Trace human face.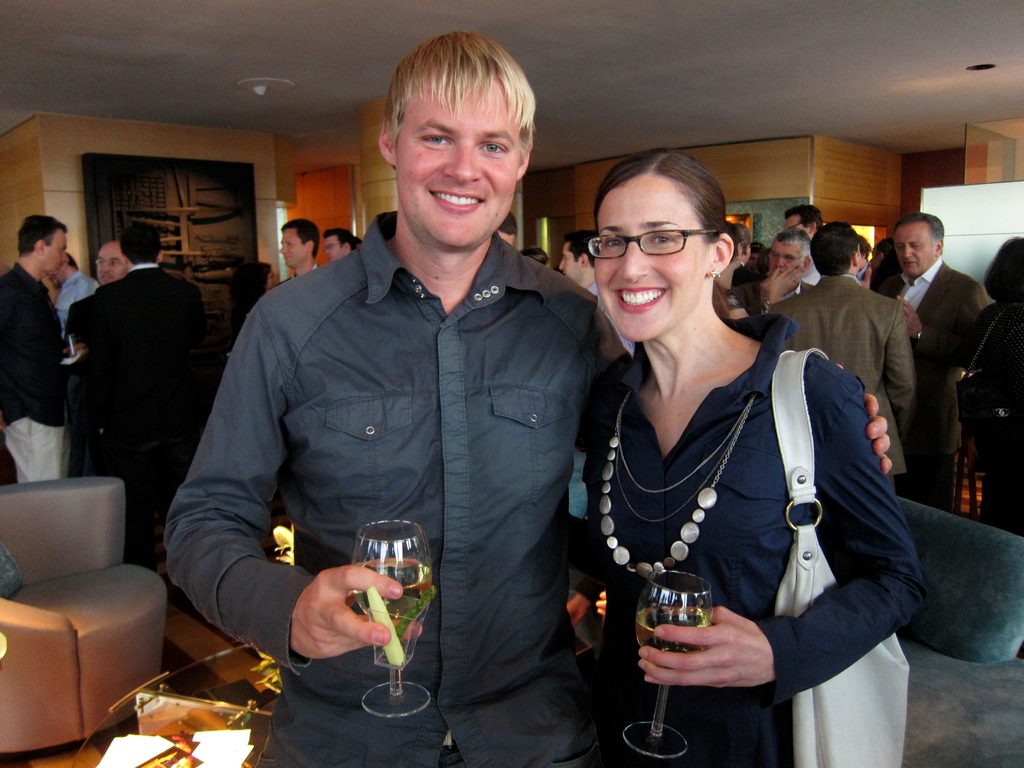
Traced to l=788, t=209, r=810, b=244.
